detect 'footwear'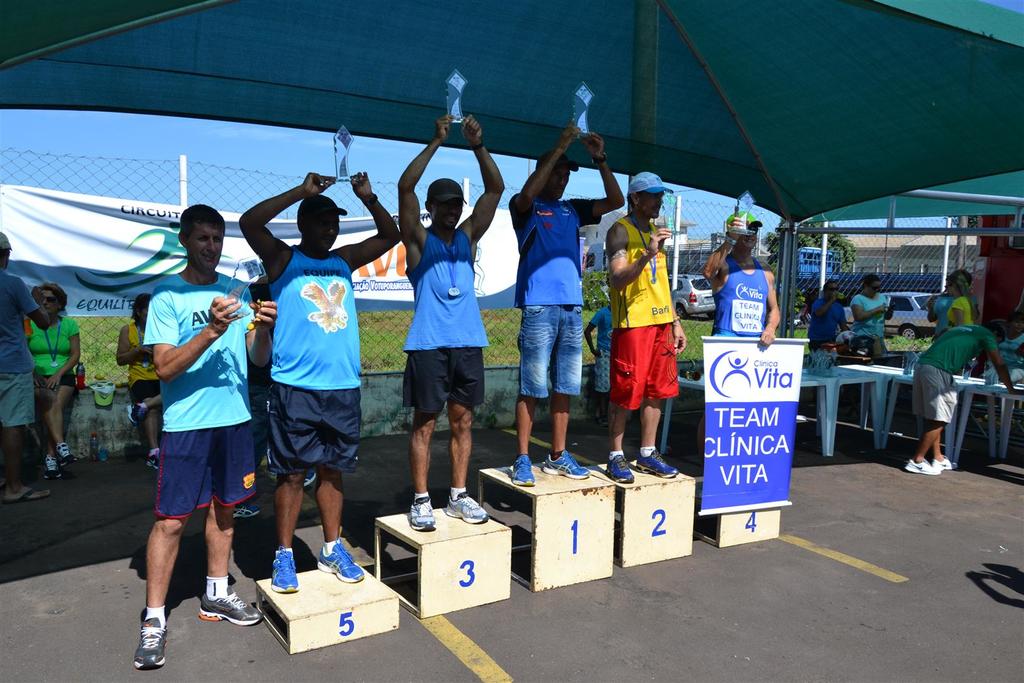
303 471 316 486
